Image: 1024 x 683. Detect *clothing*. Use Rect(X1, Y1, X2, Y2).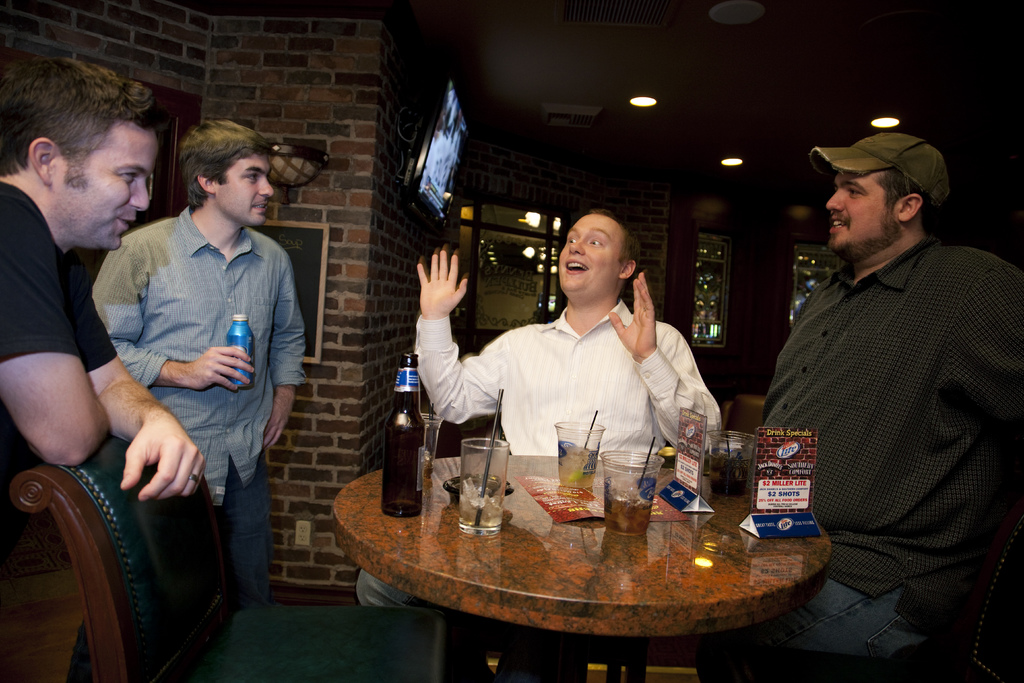
Rect(410, 298, 723, 682).
